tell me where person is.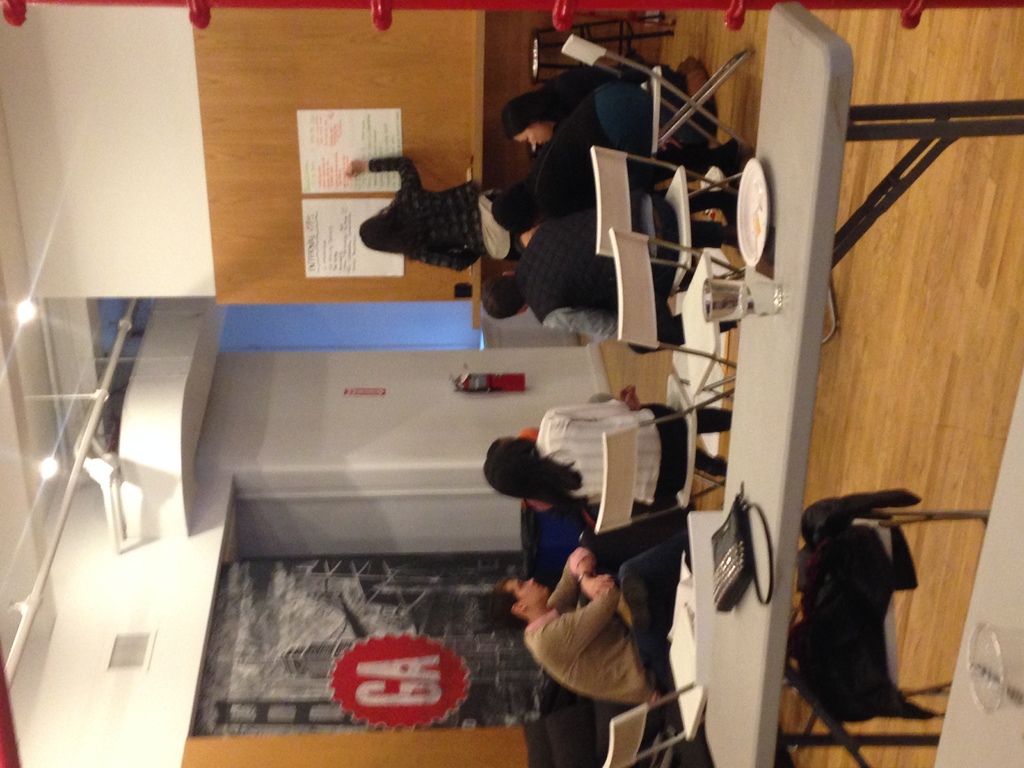
person is at [left=340, top=159, right=492, bottom=265].
